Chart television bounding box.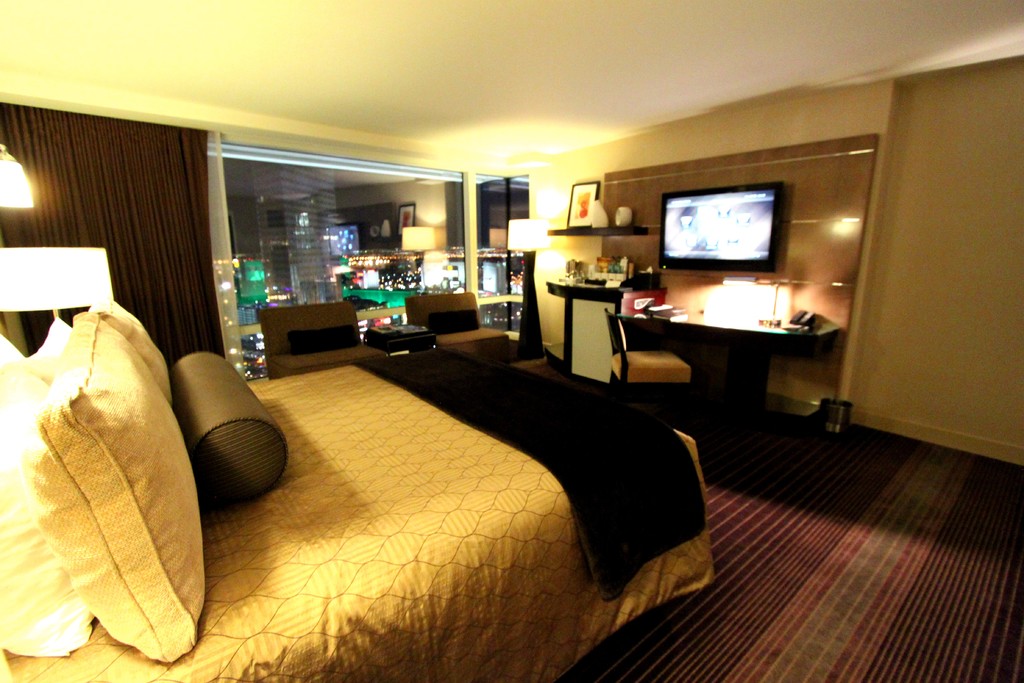
Charted: x1=658, y1=180, x2=787, y2=270.
